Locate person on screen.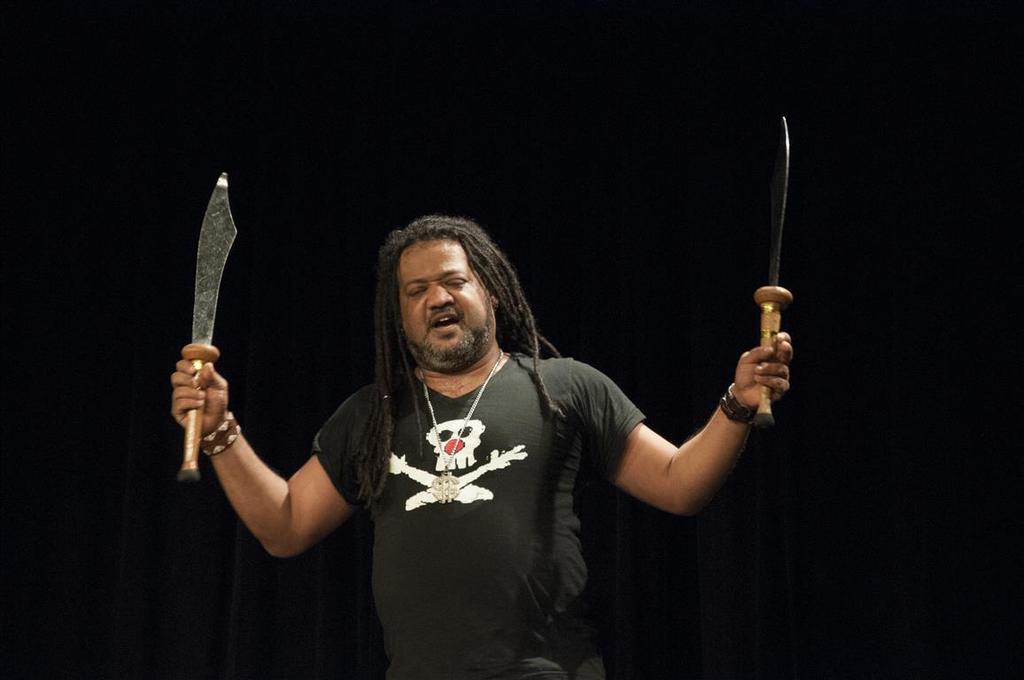
On screen at [160, 158, 785, 656].
